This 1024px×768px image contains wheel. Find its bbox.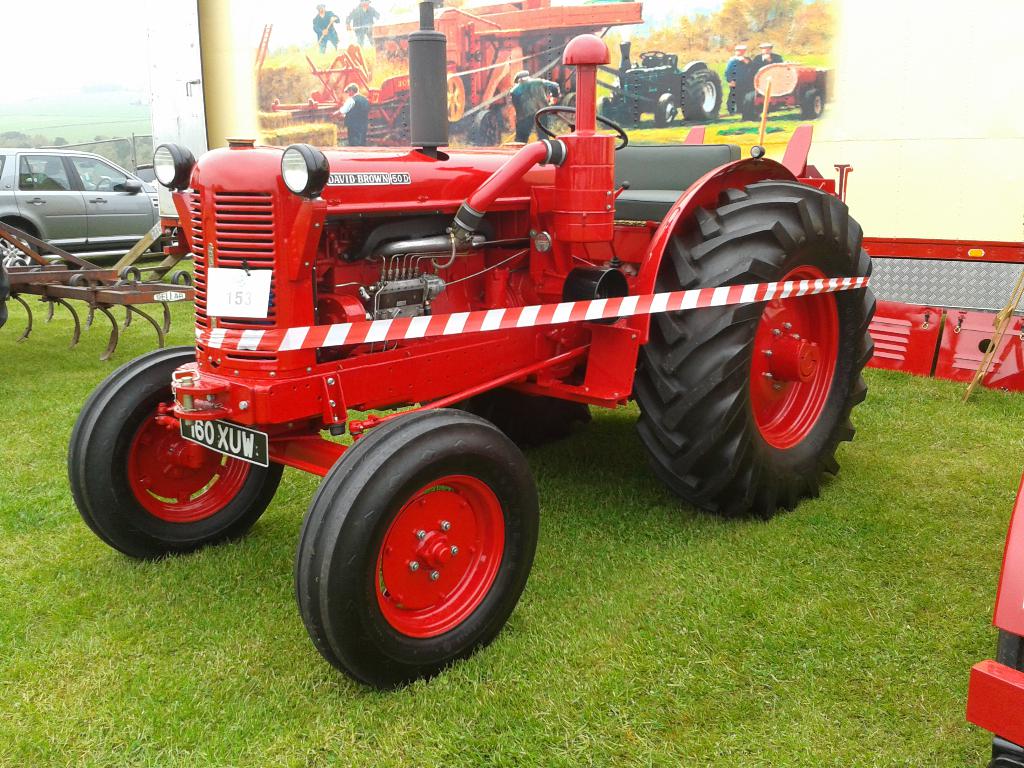
bbox=(292, 407, 542, 693).
